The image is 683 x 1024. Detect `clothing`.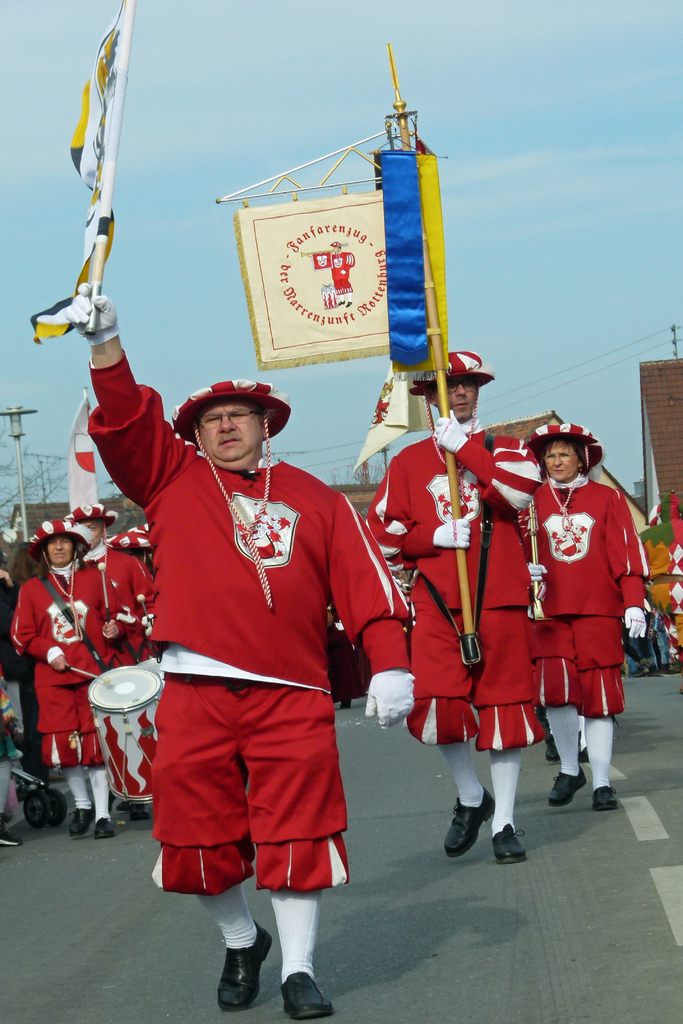
Detection: locate(528, 477, 643, 749).
